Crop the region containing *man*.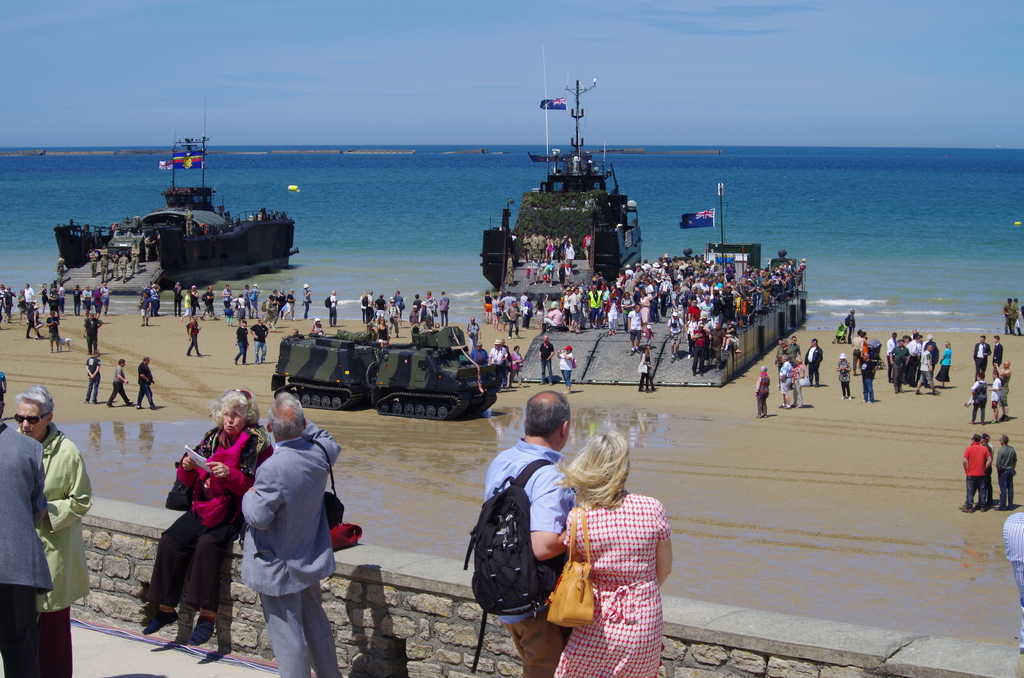
Crop region: Rect(412, 292, 422, 304).
